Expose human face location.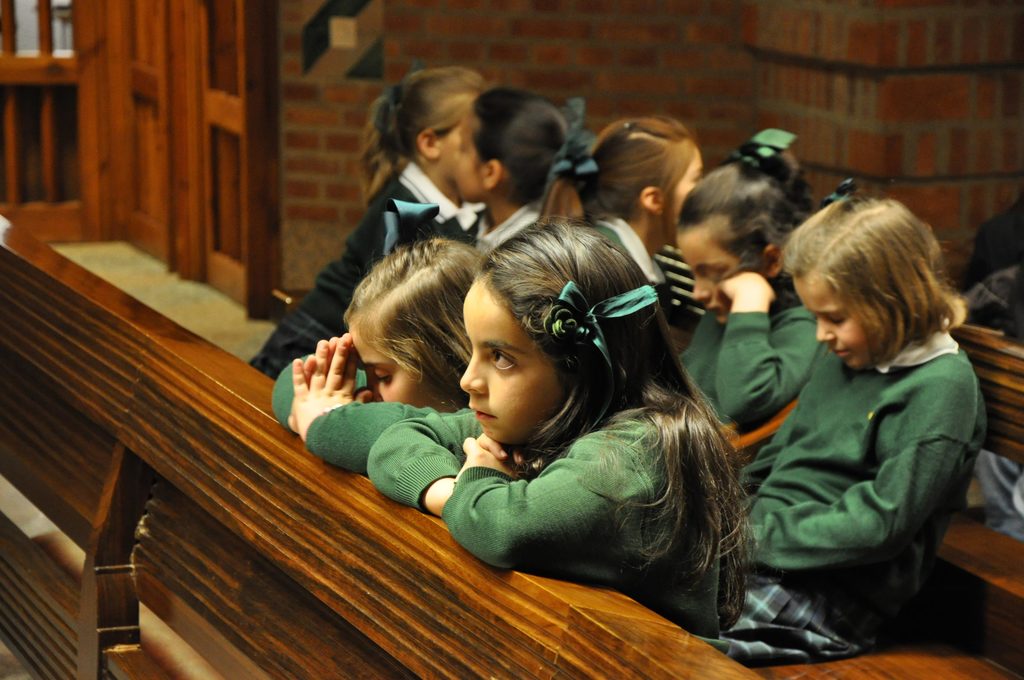
Exposed at pyautogui.locateOnScreen(799, 284, 873, 370).
